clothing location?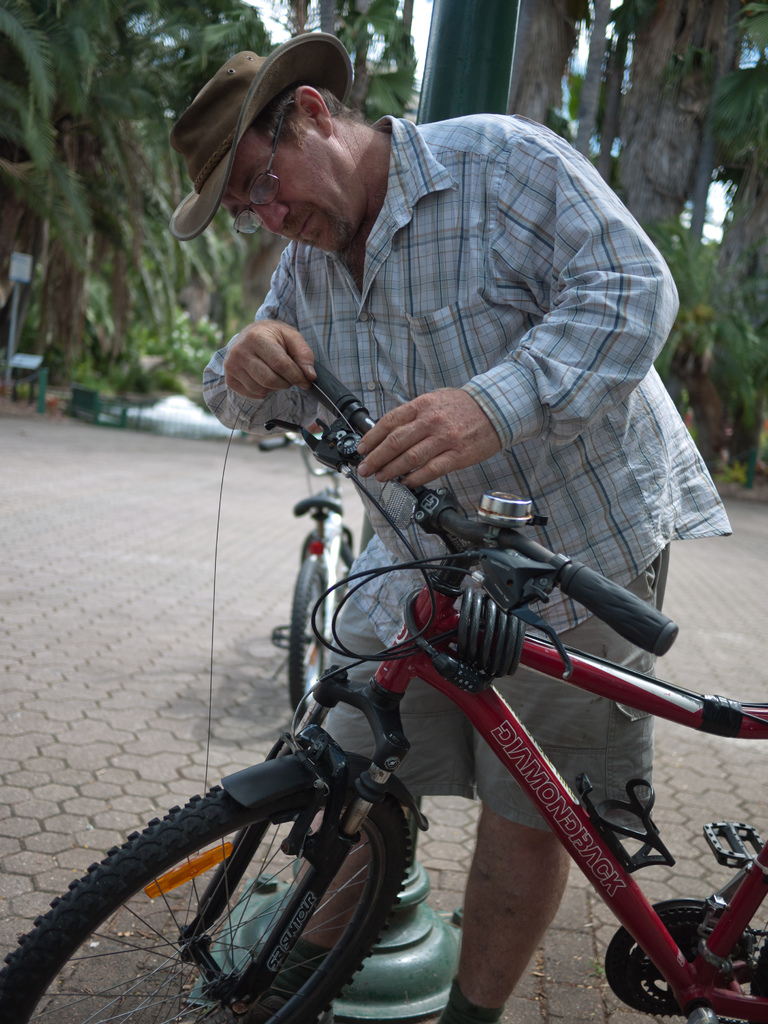
(143,94,692,874)
